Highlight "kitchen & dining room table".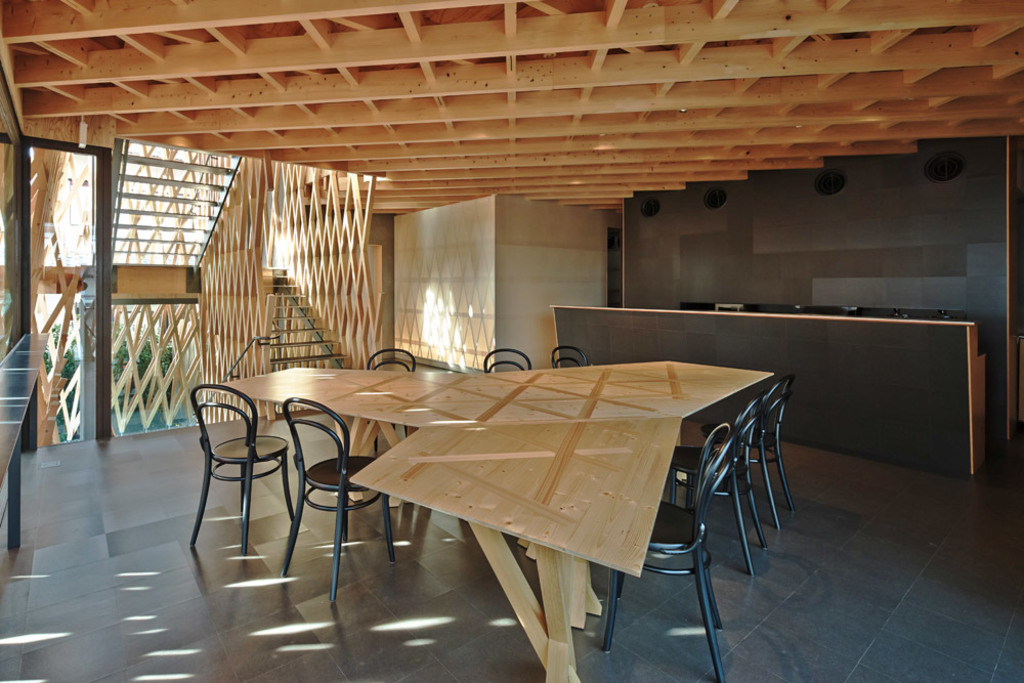
Highlighted region: [x1=191, y1=343, x2=797, y2=682].
